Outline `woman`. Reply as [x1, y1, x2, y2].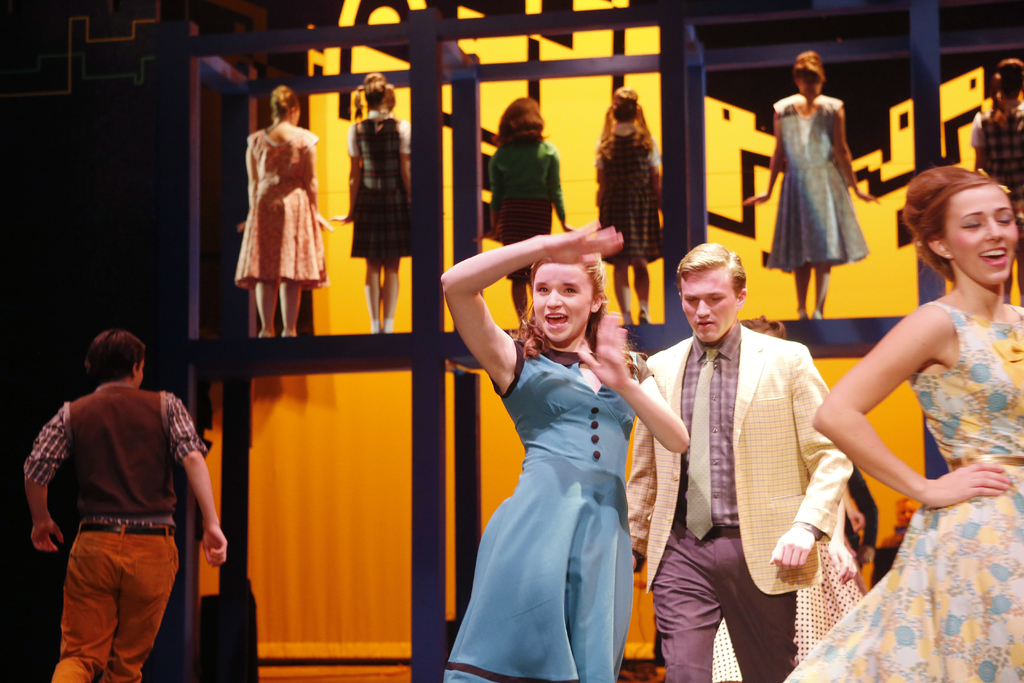
[329, 68, 415, 334].
